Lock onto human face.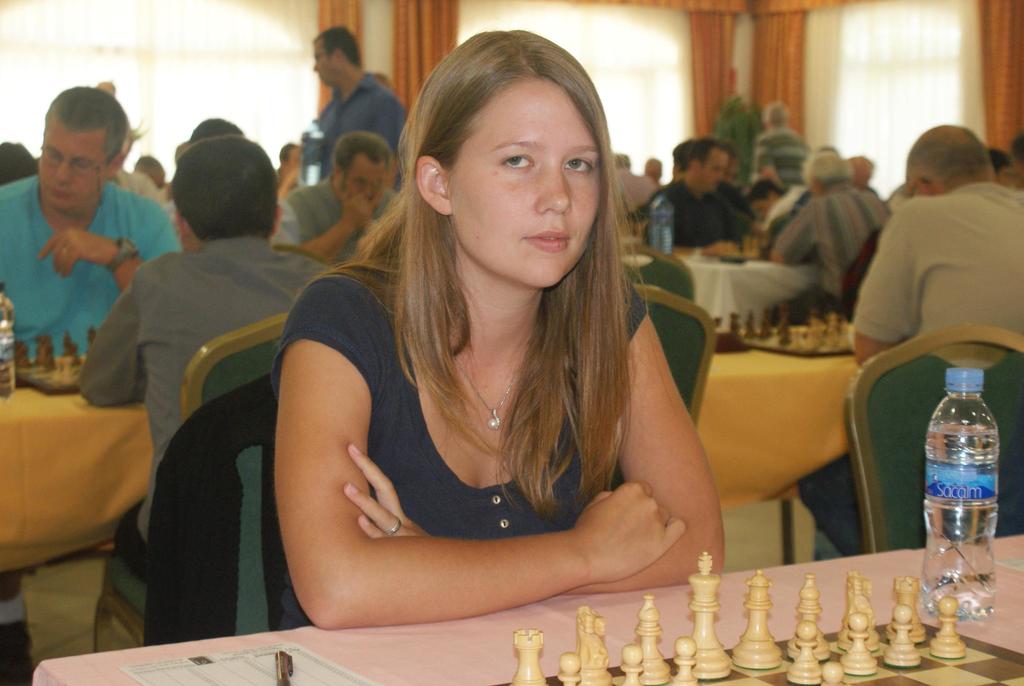
Locked: x1=340 y1=150 x2=387 y2=200.
